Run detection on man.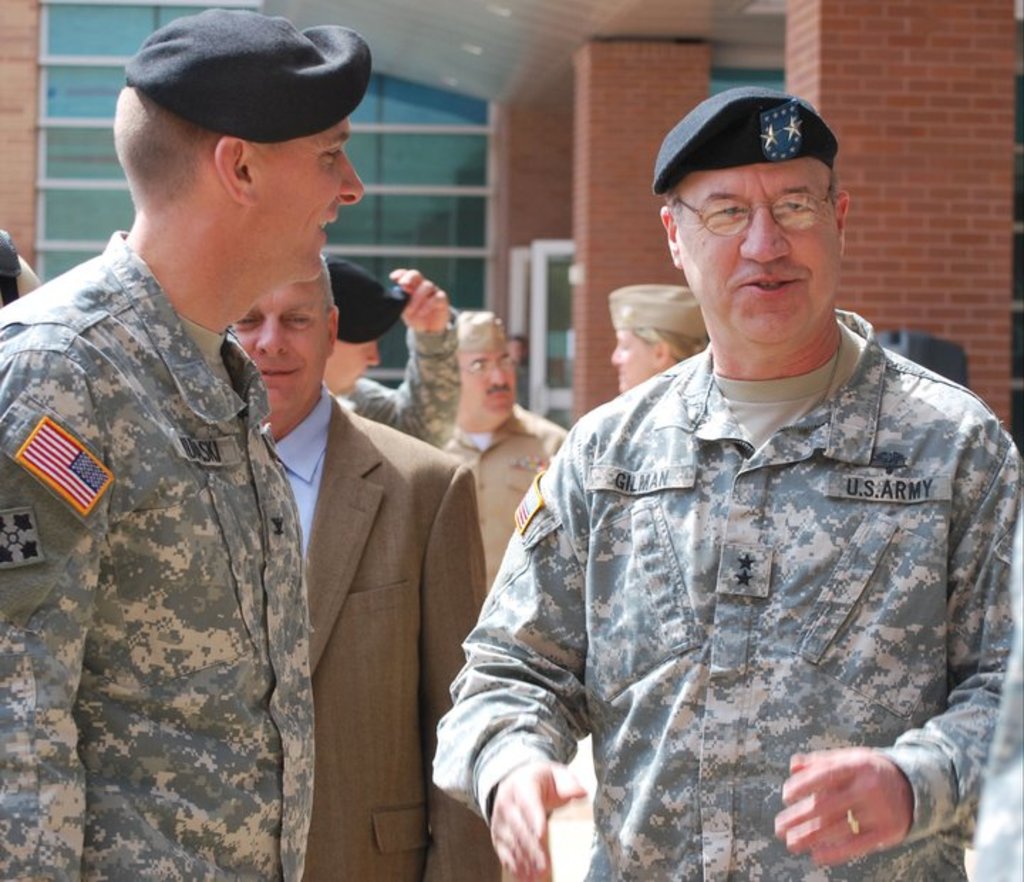
Result: l=223, t=253, r=489, b=881.
